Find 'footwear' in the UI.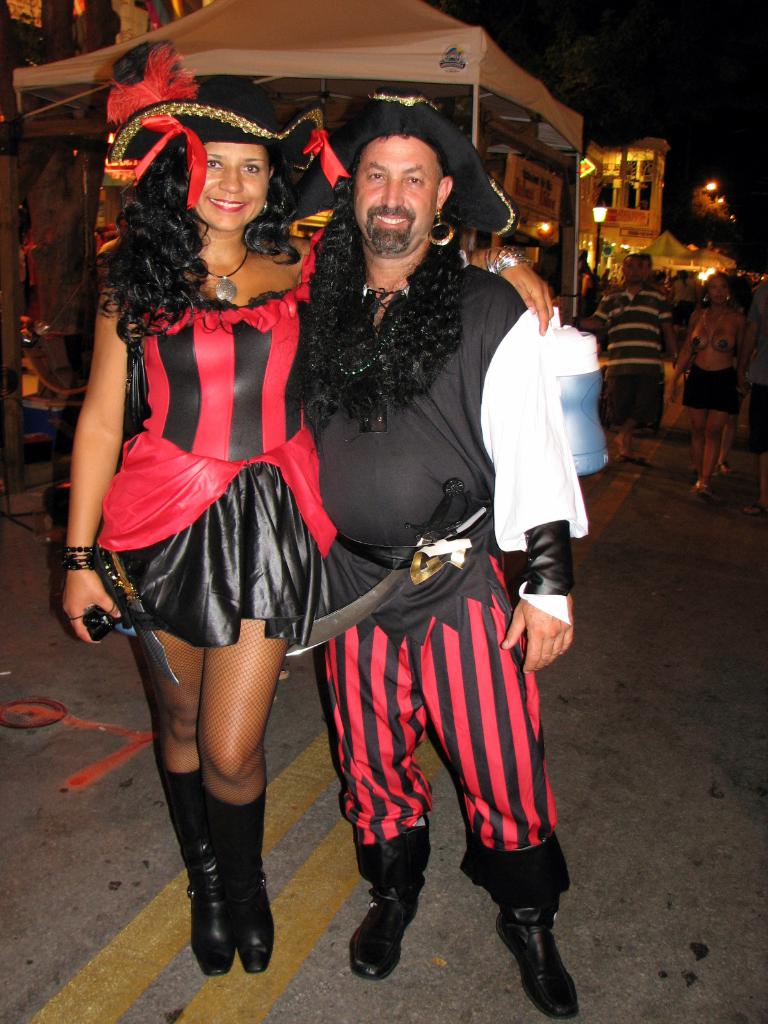
UI element at x1=493 y1=905 x2=586 y2=1017.
